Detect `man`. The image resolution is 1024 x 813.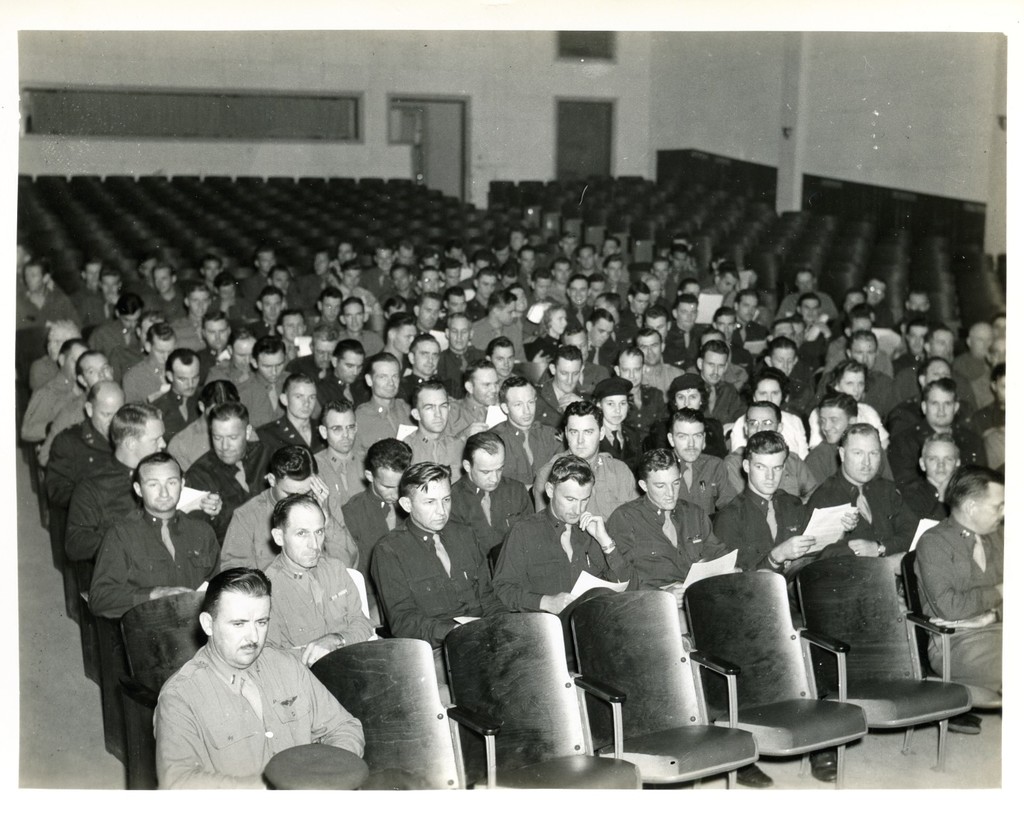
detection(579, 311, 618, 364).
